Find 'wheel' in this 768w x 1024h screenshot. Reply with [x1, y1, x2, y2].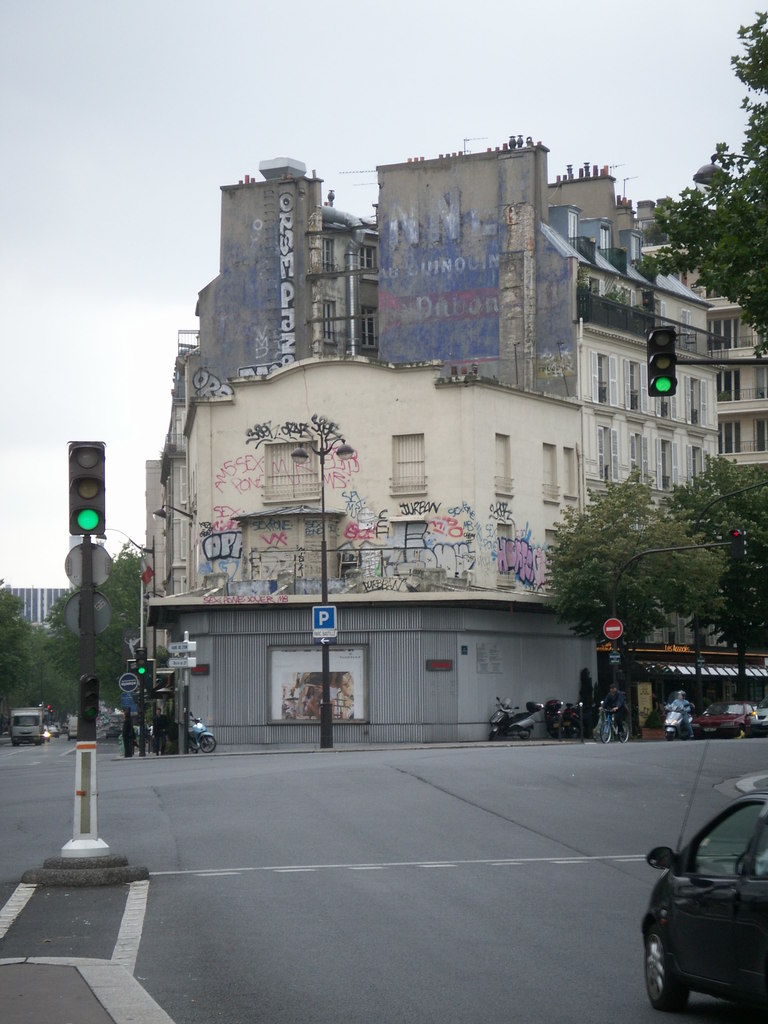
[667, 732, 672, 740].
